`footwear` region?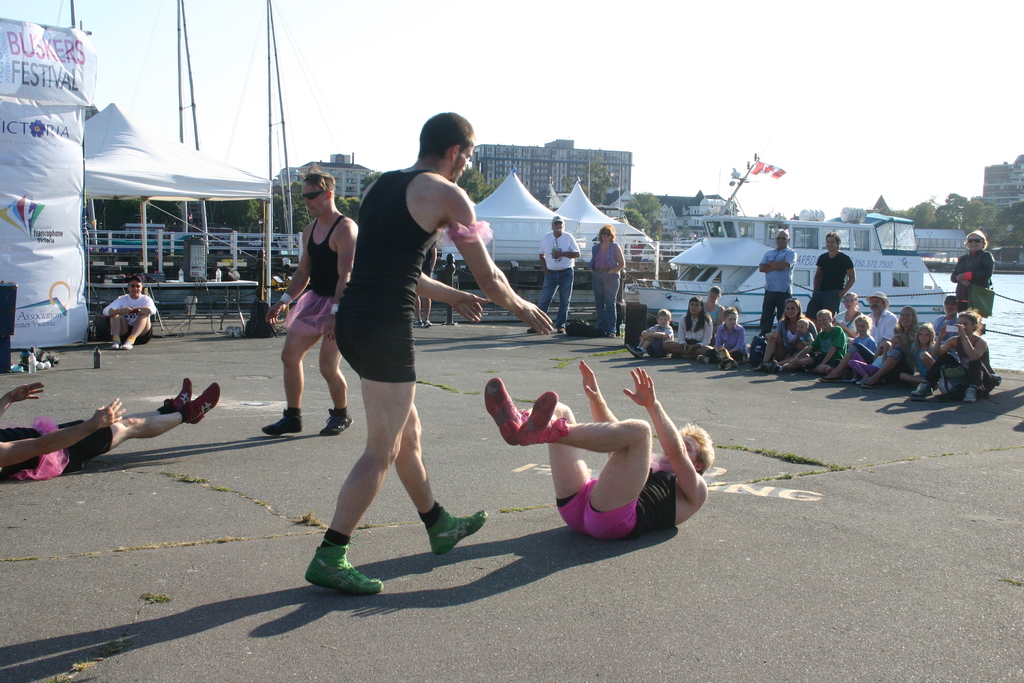
(left=557, top=325, right=564, bottom=335)
